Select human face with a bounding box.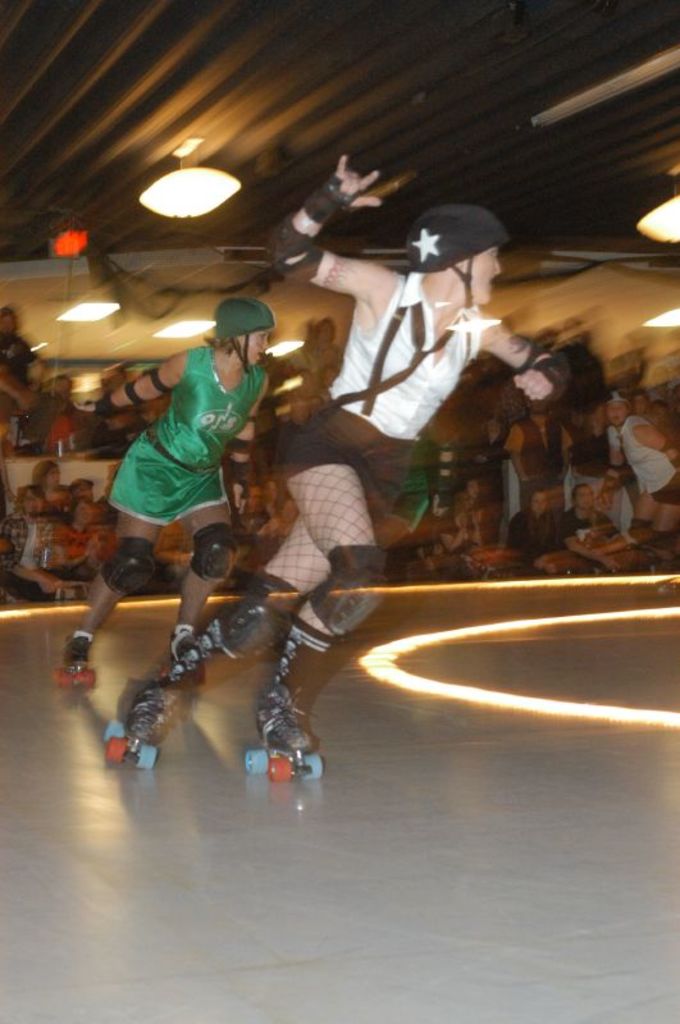
[469, 242, 501, 305].
